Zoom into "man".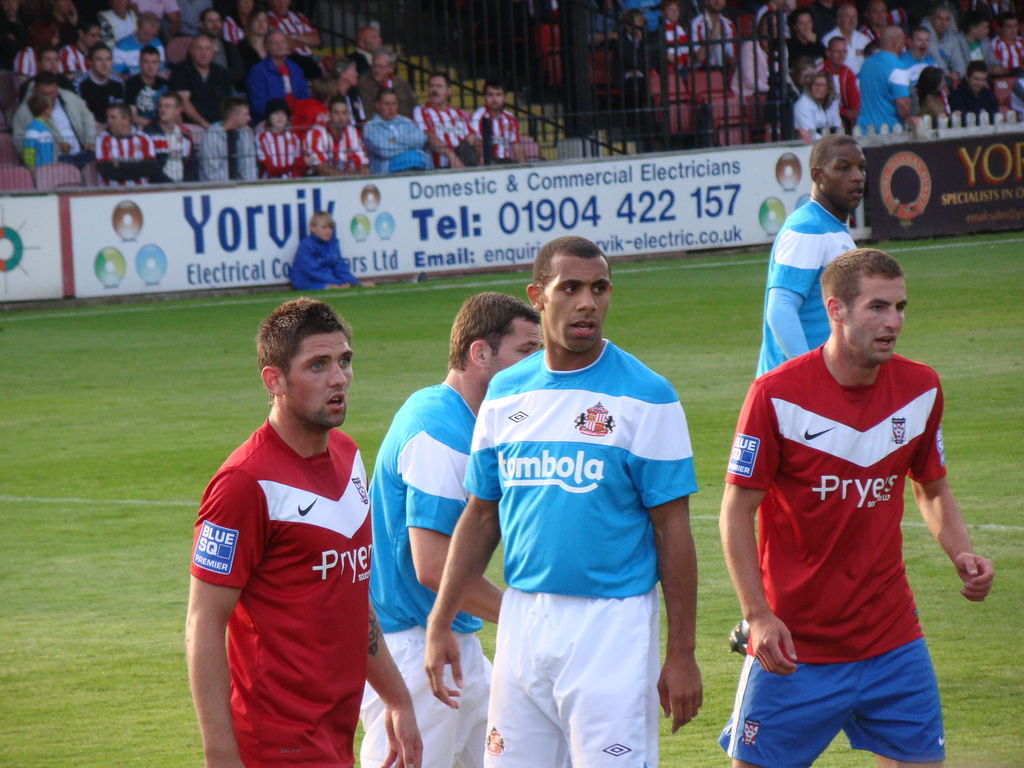
Zoom target: {"x1": 358, "y1": 88, "x2": 428, "y2": 175}.
